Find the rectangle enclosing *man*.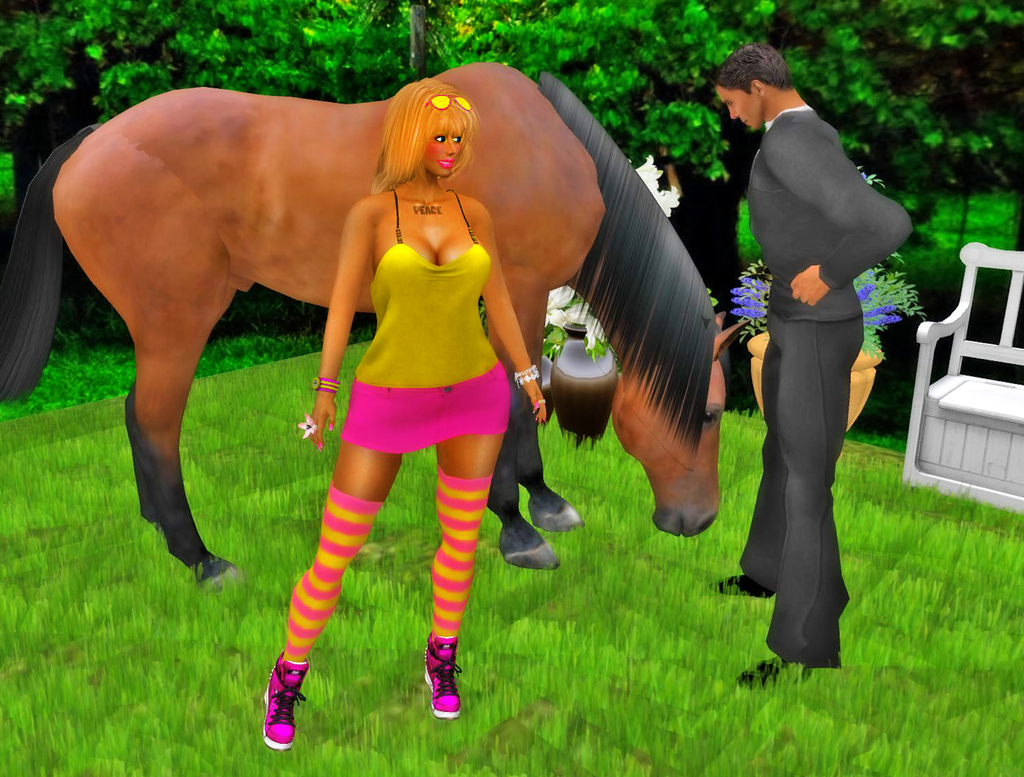
<bbox>710, 42, 915, 693</bbox>.
